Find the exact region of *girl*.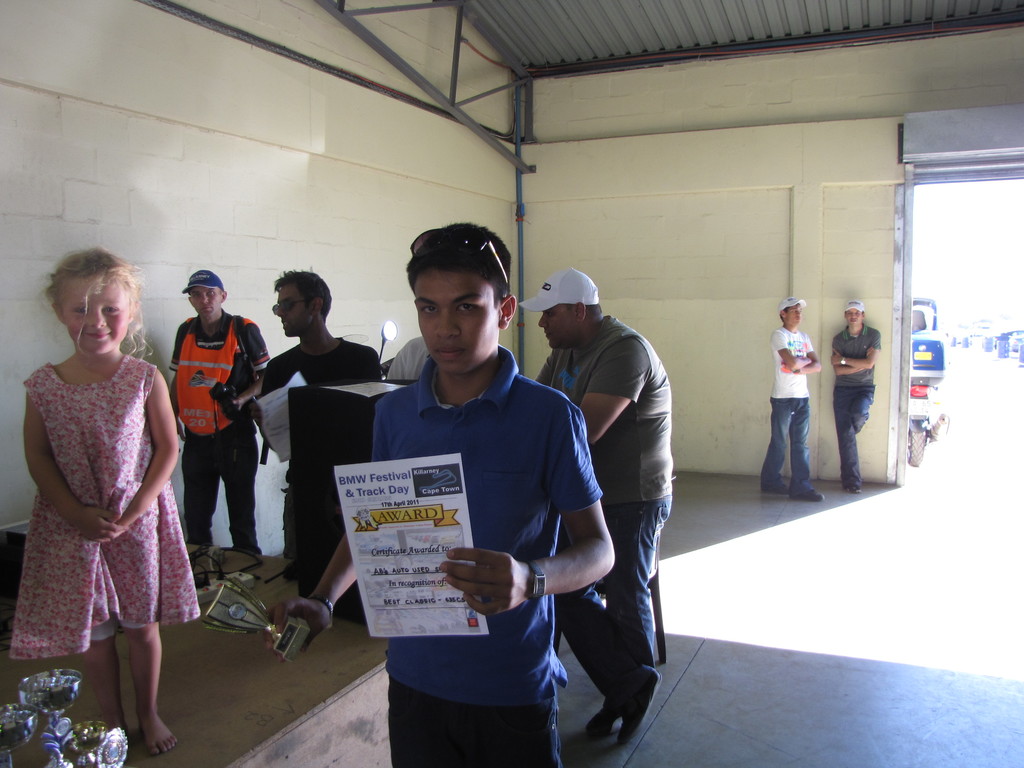
Exact region: x1=10, y1=245, x2=202, y2=757.
